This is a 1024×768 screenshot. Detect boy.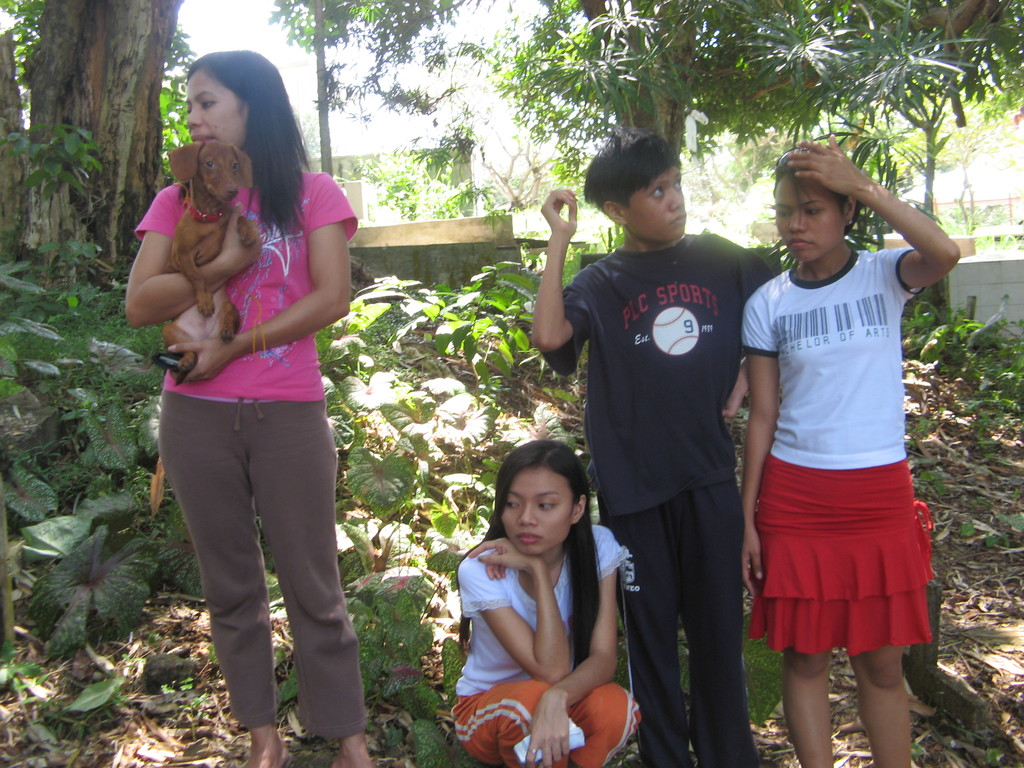
left=539, top=134, right=788, bottom=732.
